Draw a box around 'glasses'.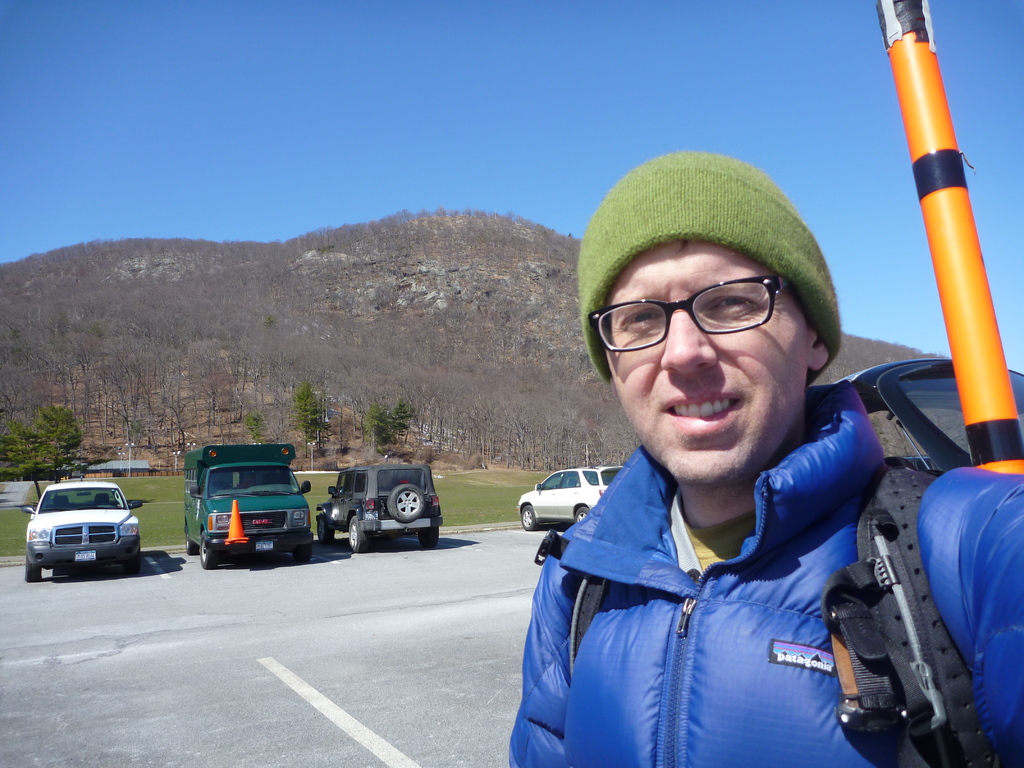
left=595, top=275, right=813, bottom=358.
